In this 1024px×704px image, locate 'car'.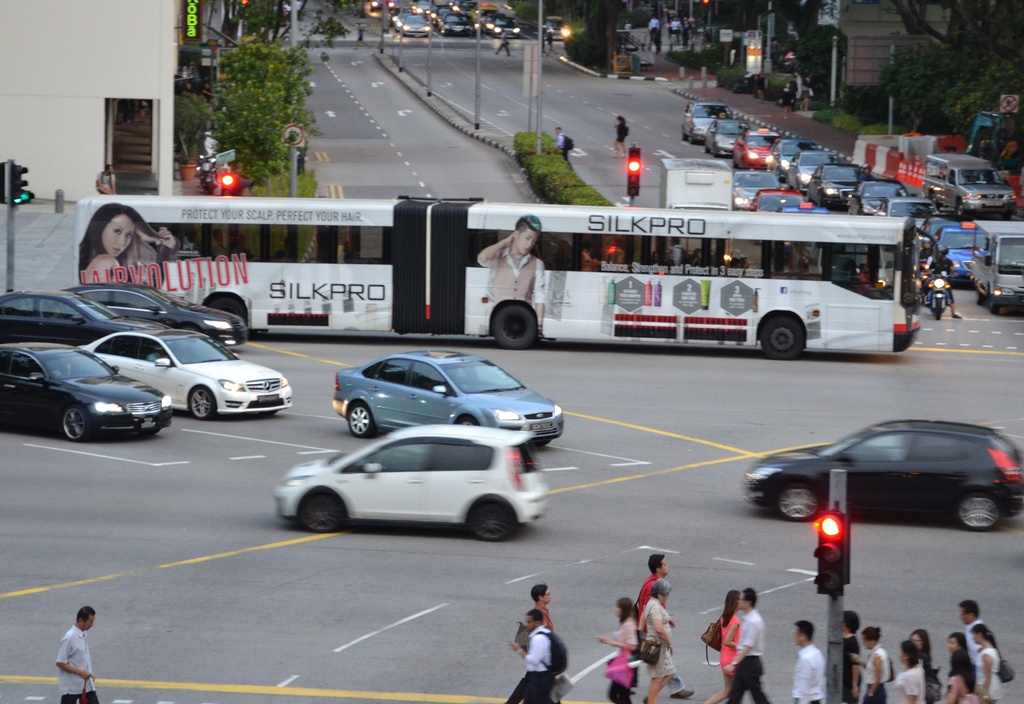
Bounding box: [x1=244, y1=426, x2=573, y2=545].
